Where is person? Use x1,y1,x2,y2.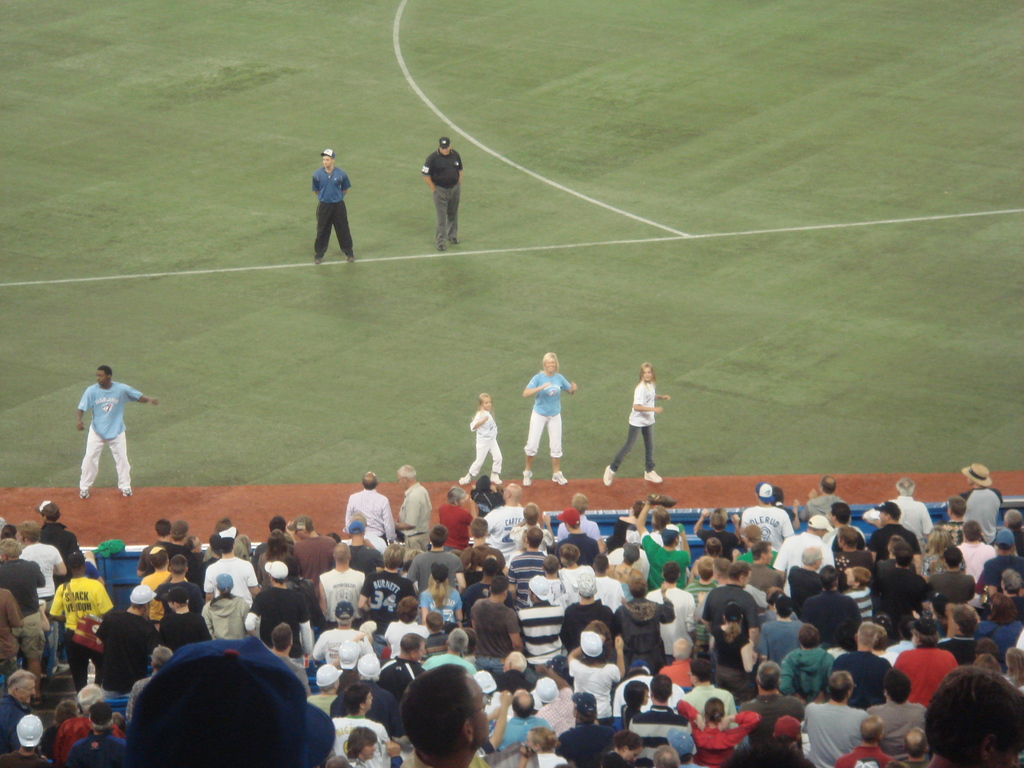
516,358,578,484.
